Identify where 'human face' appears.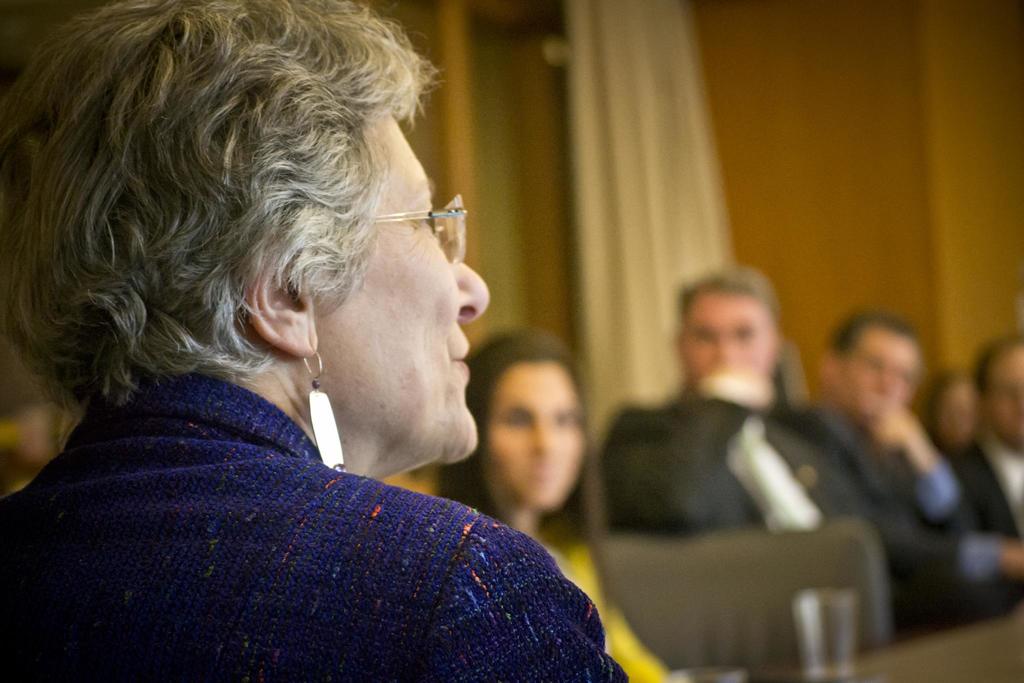
Appears at [836, 325, 920, 422].
